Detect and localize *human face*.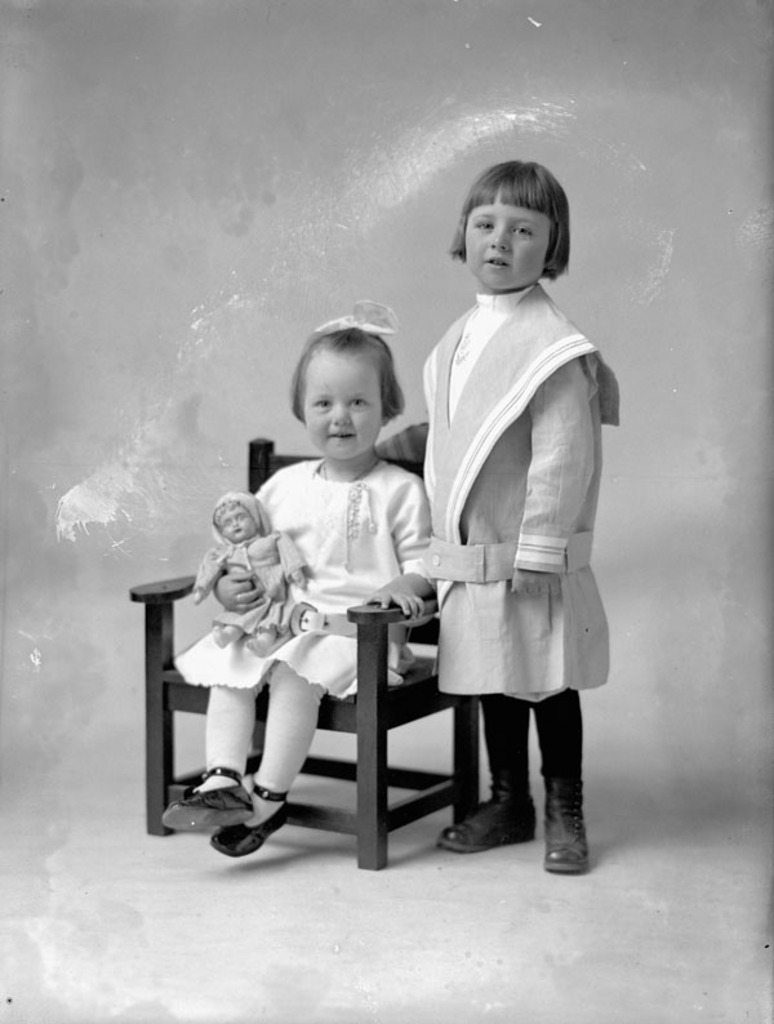
Localized at (left=462, top=183, right=555, bottom=285).
